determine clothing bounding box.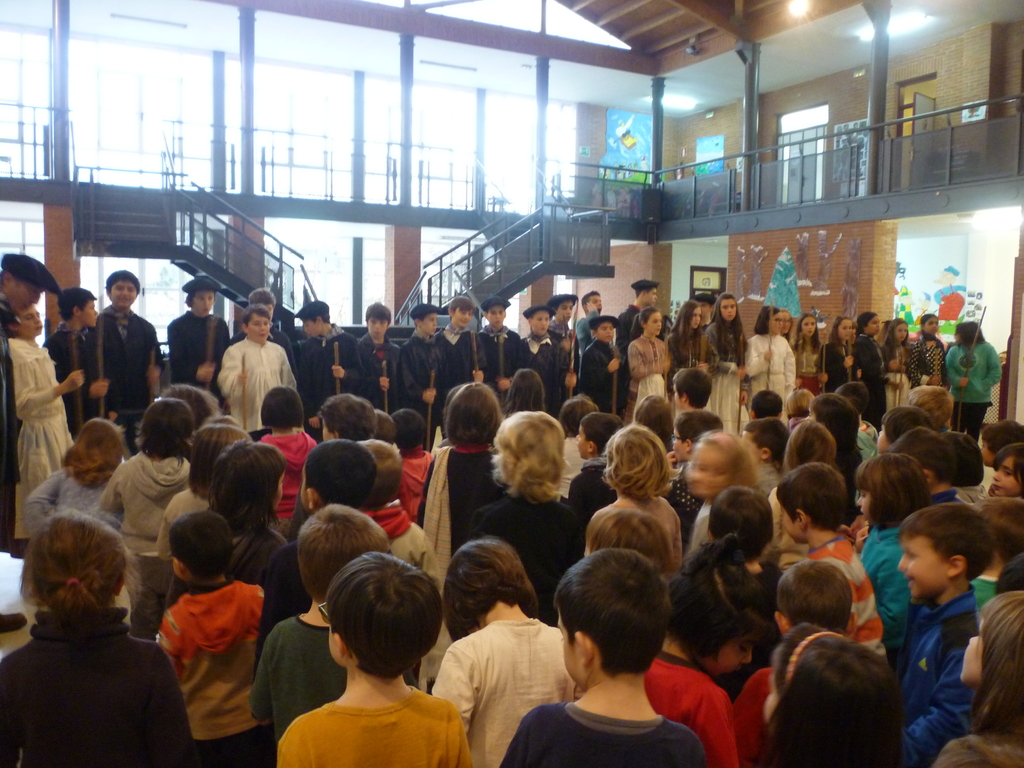
Determined: [230,327,299,378].
